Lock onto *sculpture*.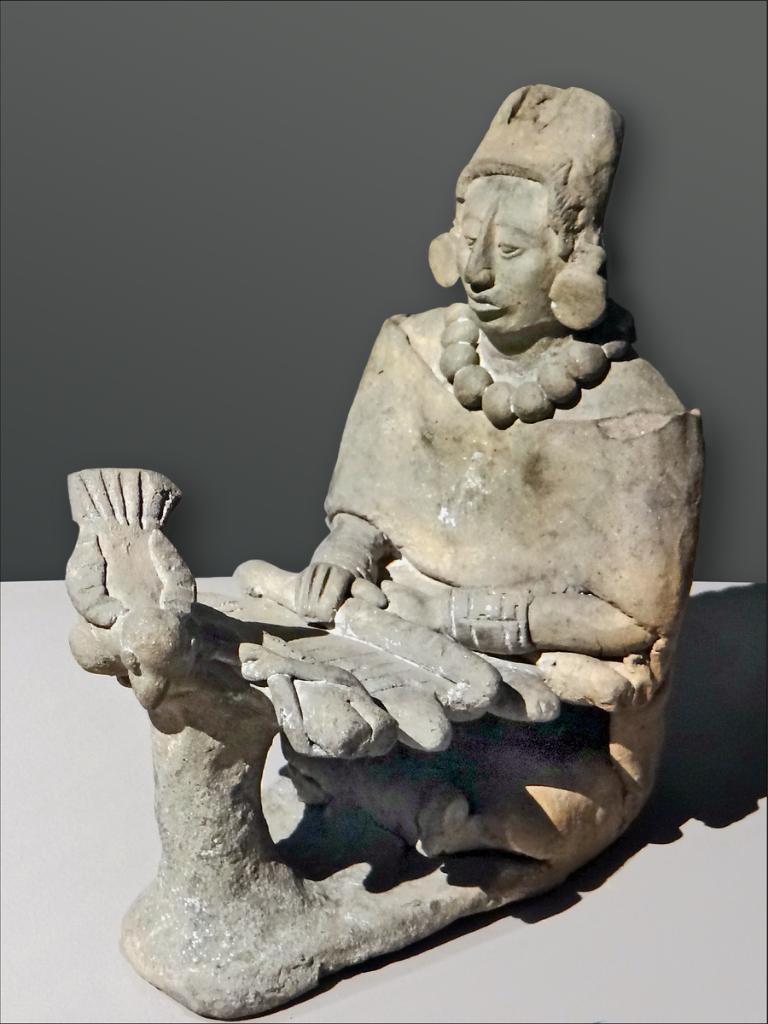
Locked: [left=61, top=80, right=706, bottom=1023].
